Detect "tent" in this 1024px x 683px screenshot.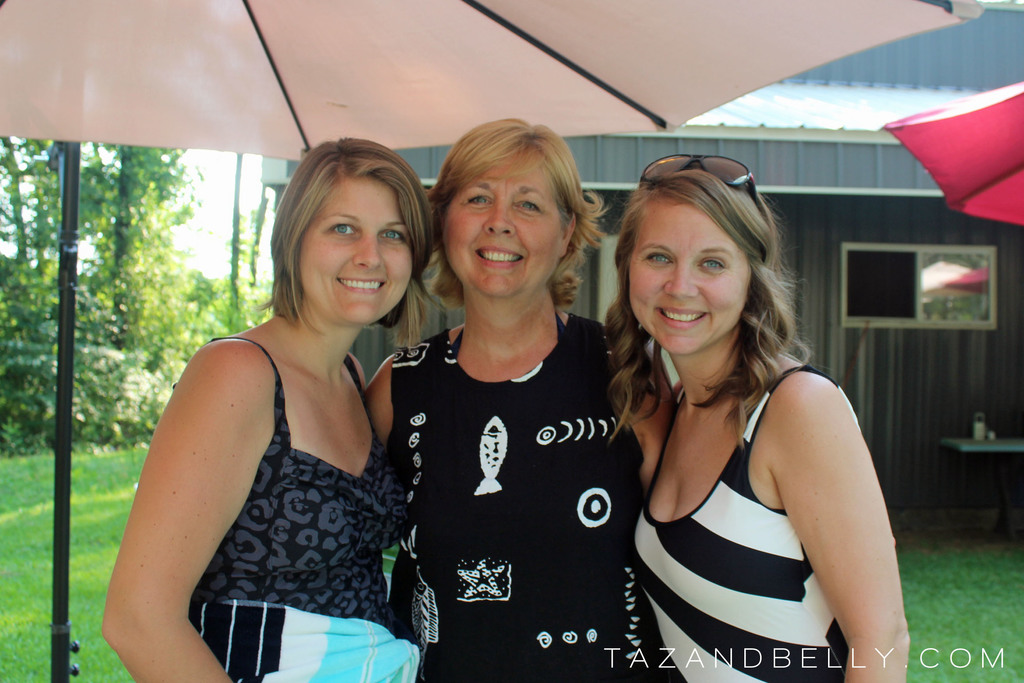
Detection: 0:0:950:670.
